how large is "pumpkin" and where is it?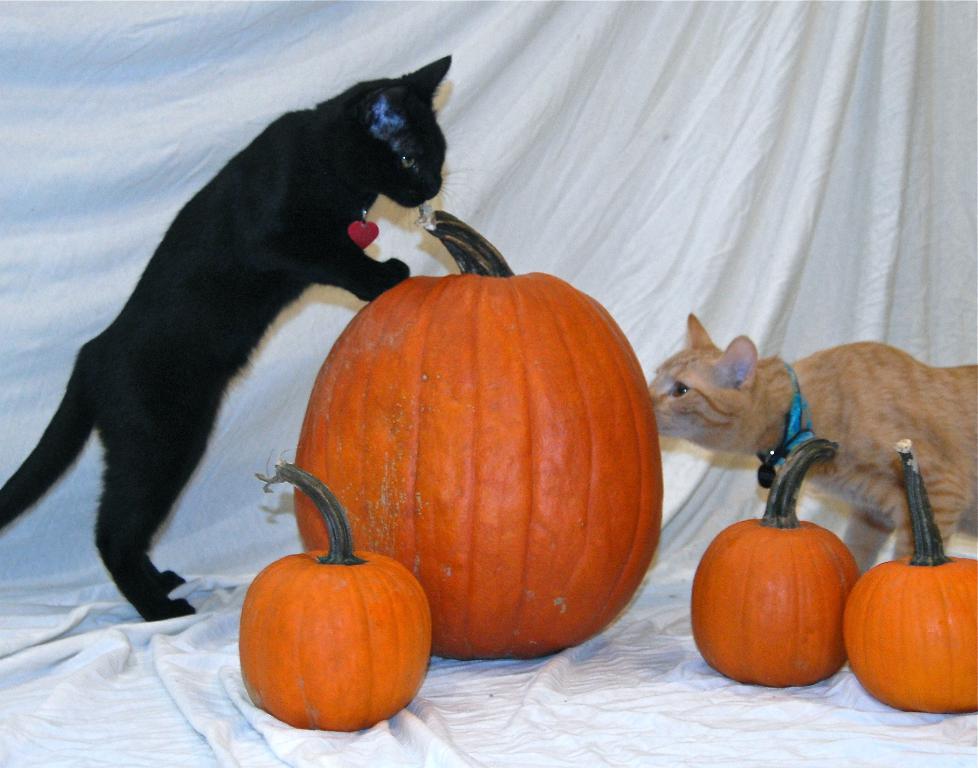
Bounding box: 691,437,862,686.
